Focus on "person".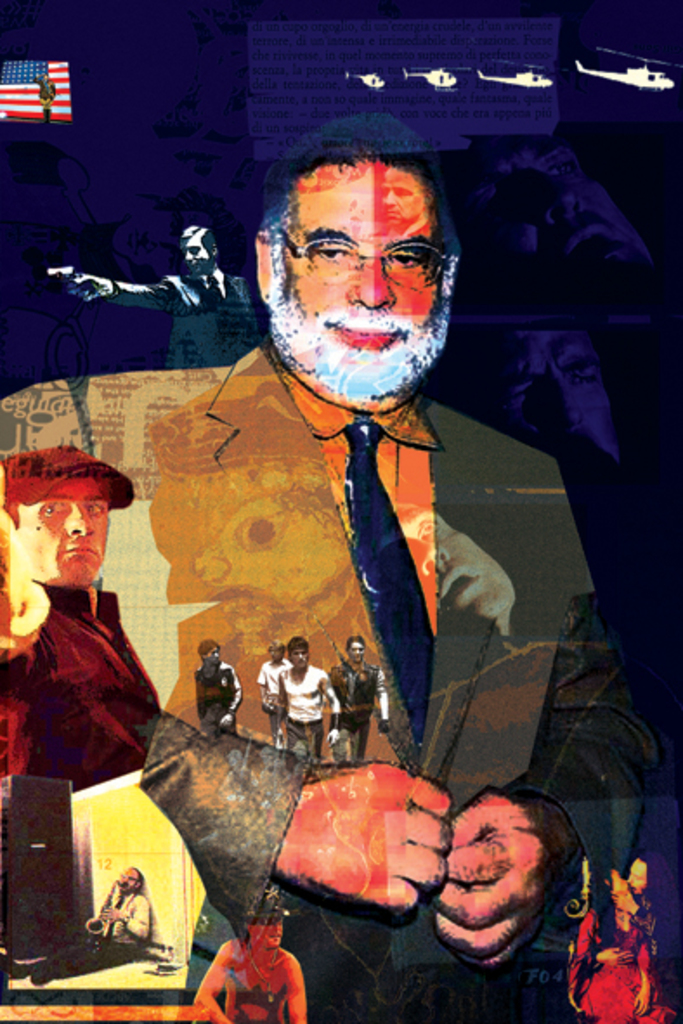
Focused at [x1=0, y1=437, x2=189, y2=804].
